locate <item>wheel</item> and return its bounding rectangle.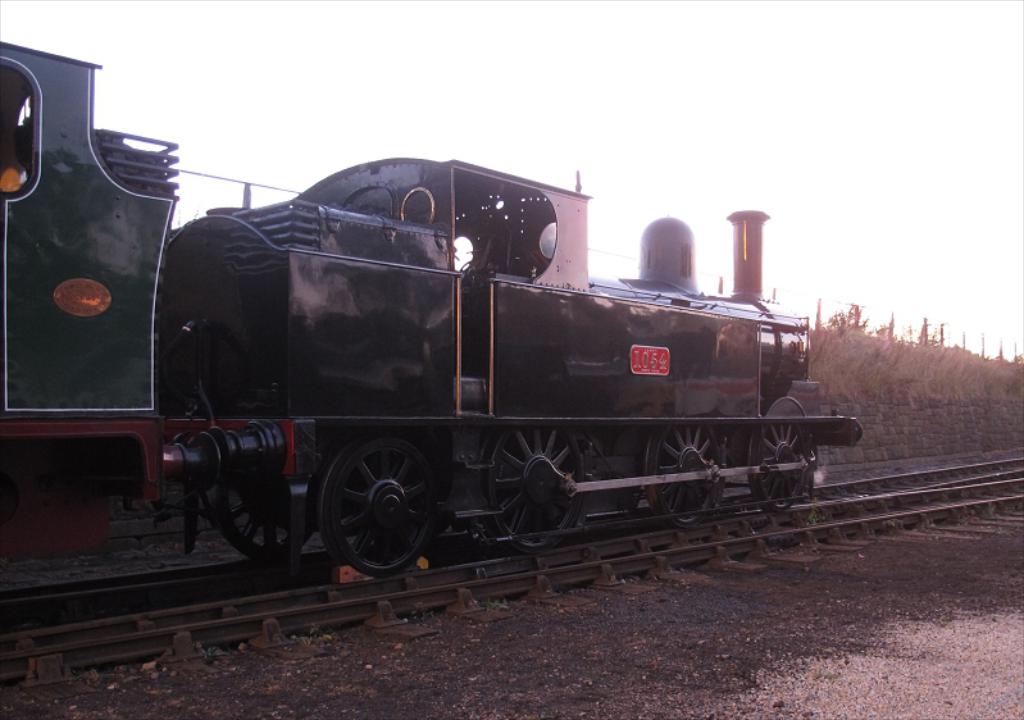
box(210, 480, 309, 564).
